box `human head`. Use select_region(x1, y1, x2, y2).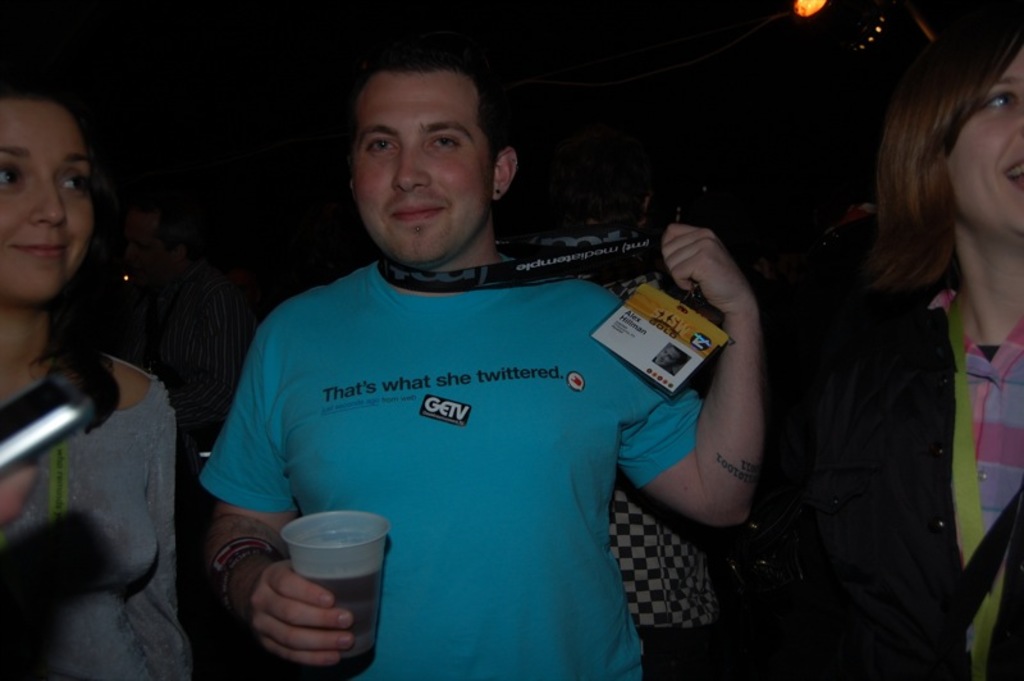
select_region(337, 41, 526, 251).
